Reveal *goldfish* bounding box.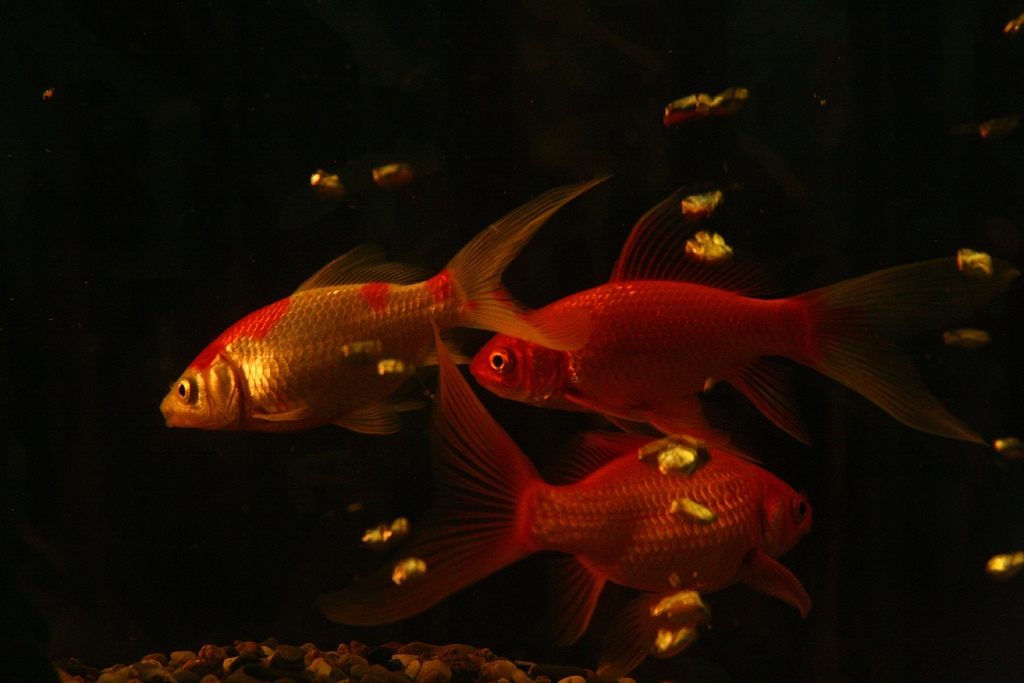
Revealed: {"x1": 366, "y1": 320, "x2": 812, "y2": 670}.
